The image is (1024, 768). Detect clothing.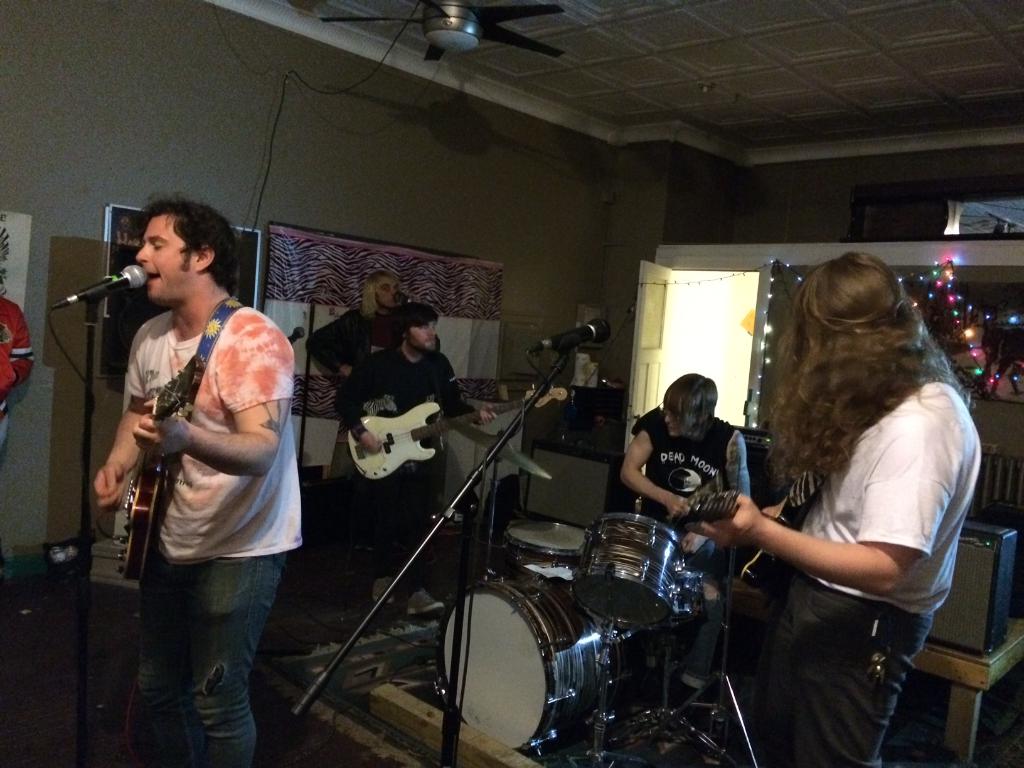
Detection: (124,298,306,765).
